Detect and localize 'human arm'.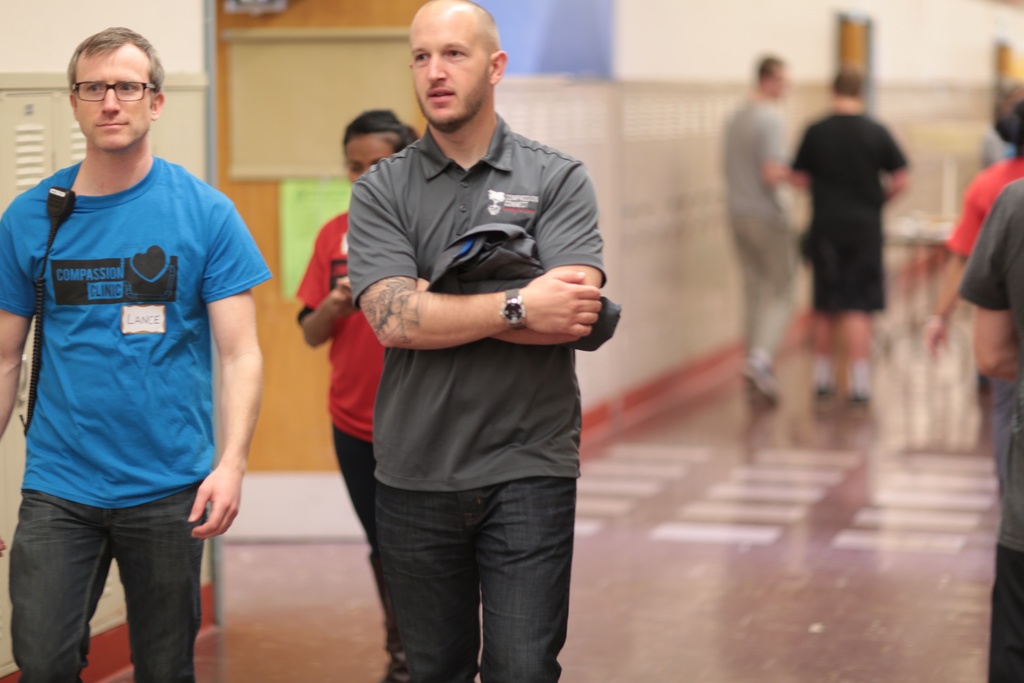
Localized at pyautogui.locateOnScreen(960, 184, 1023, 382).
